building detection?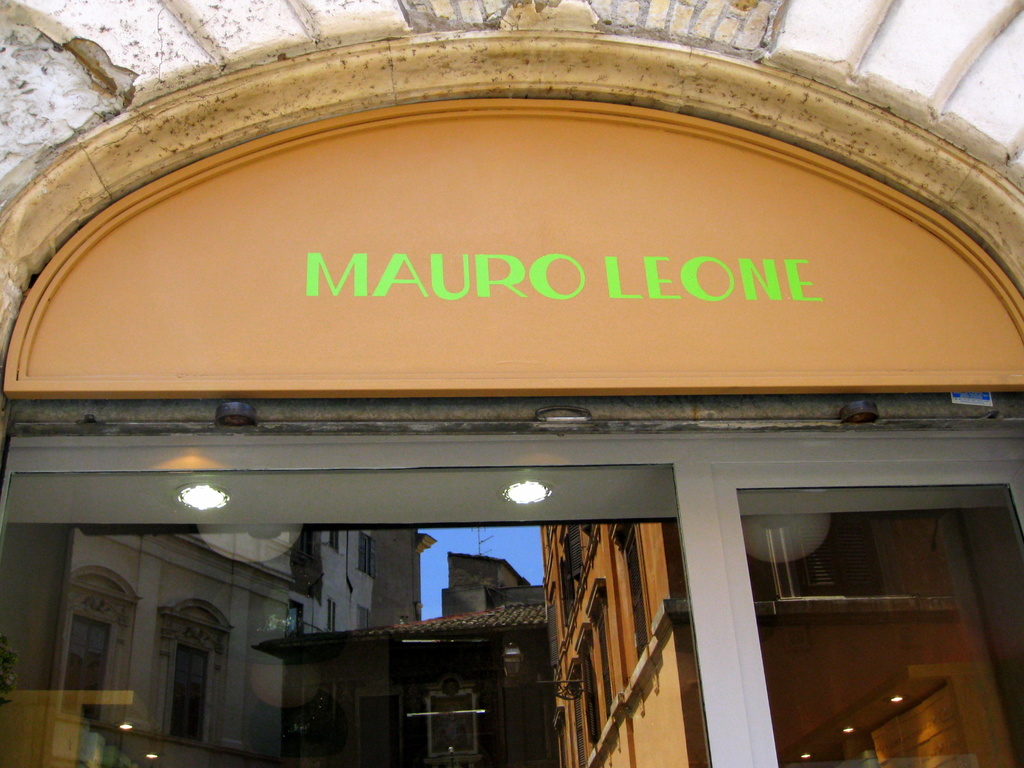
<region>253, 549, 540, 767</region>
